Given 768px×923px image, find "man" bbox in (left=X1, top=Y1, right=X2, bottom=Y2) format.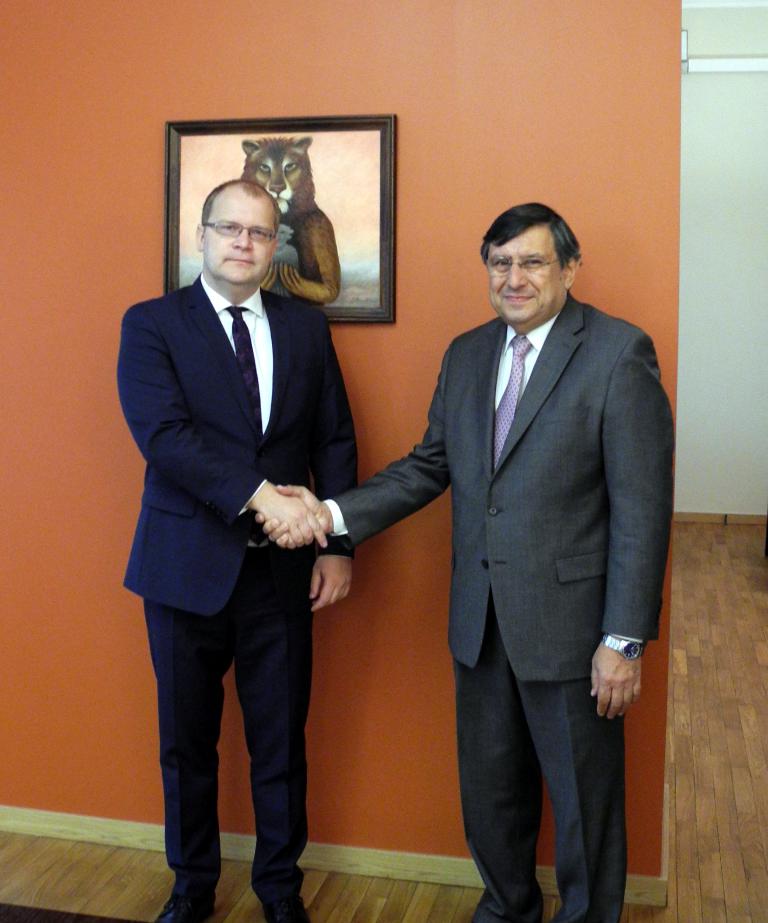
(left=118, top=119, right=374, bottom=890).
